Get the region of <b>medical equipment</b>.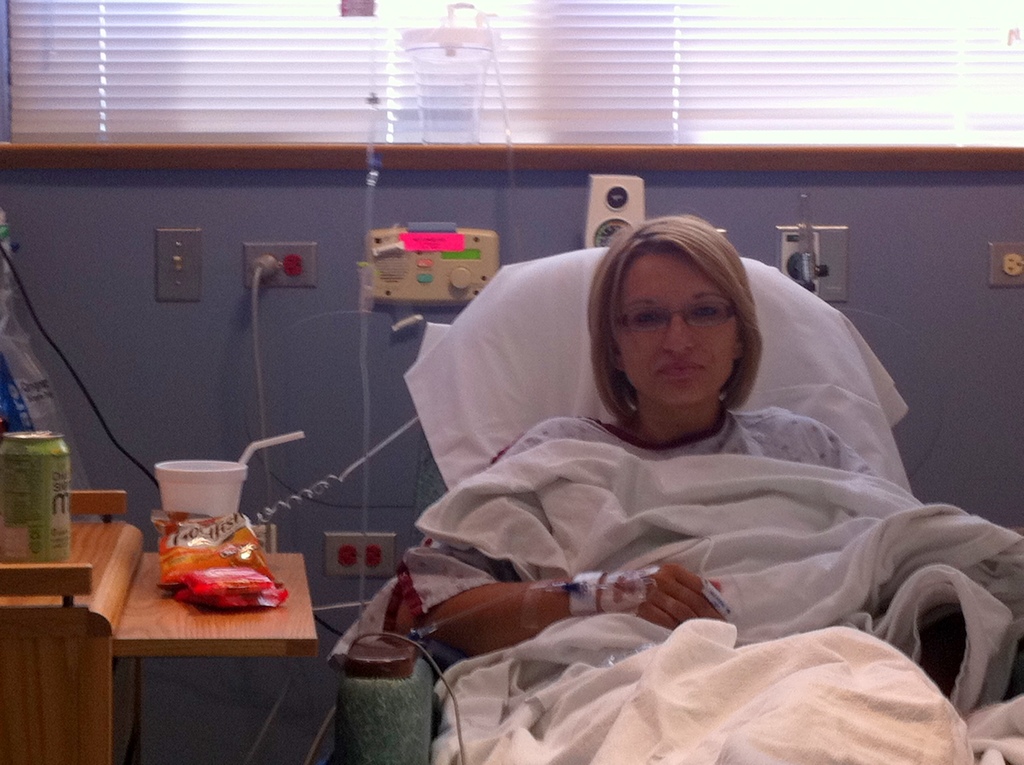
339:248:1023:764.
